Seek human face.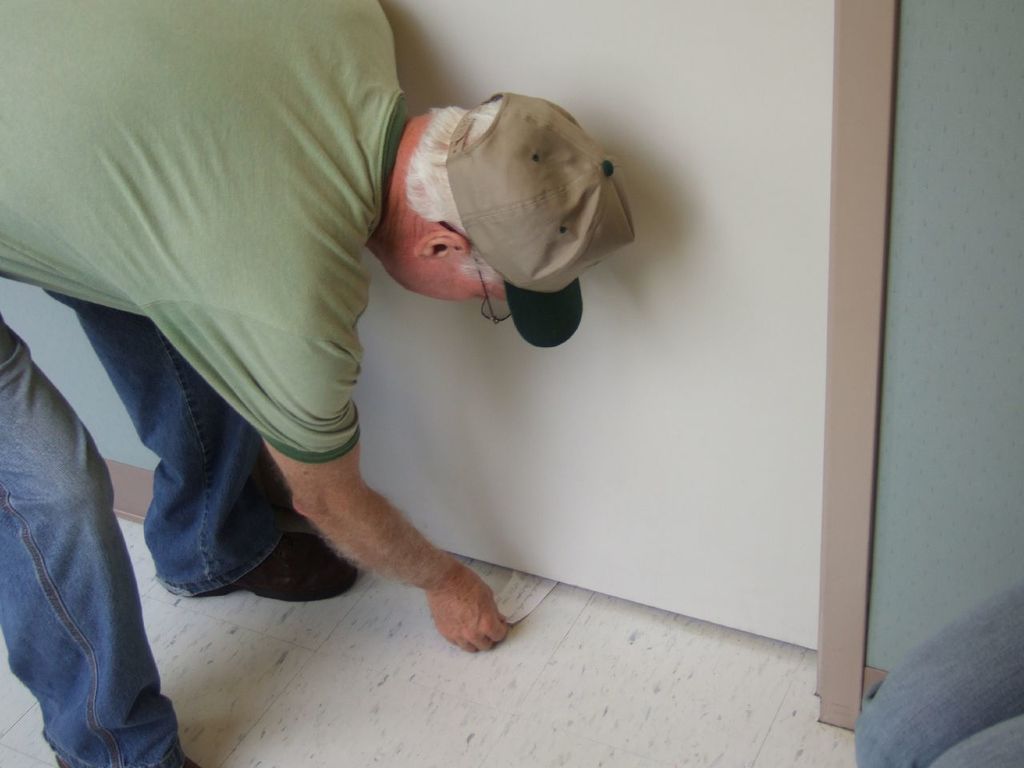
x1=390 y1=267 x2=505 y2=303.
